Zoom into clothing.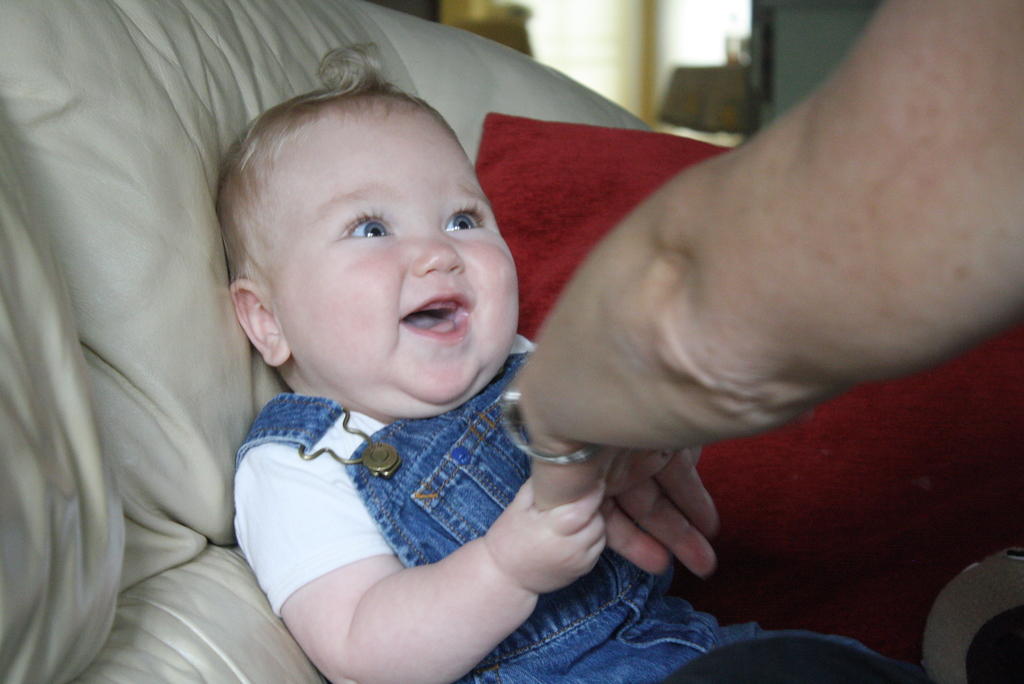
Zoom target: bbox=(234, 334, 761, 683).
